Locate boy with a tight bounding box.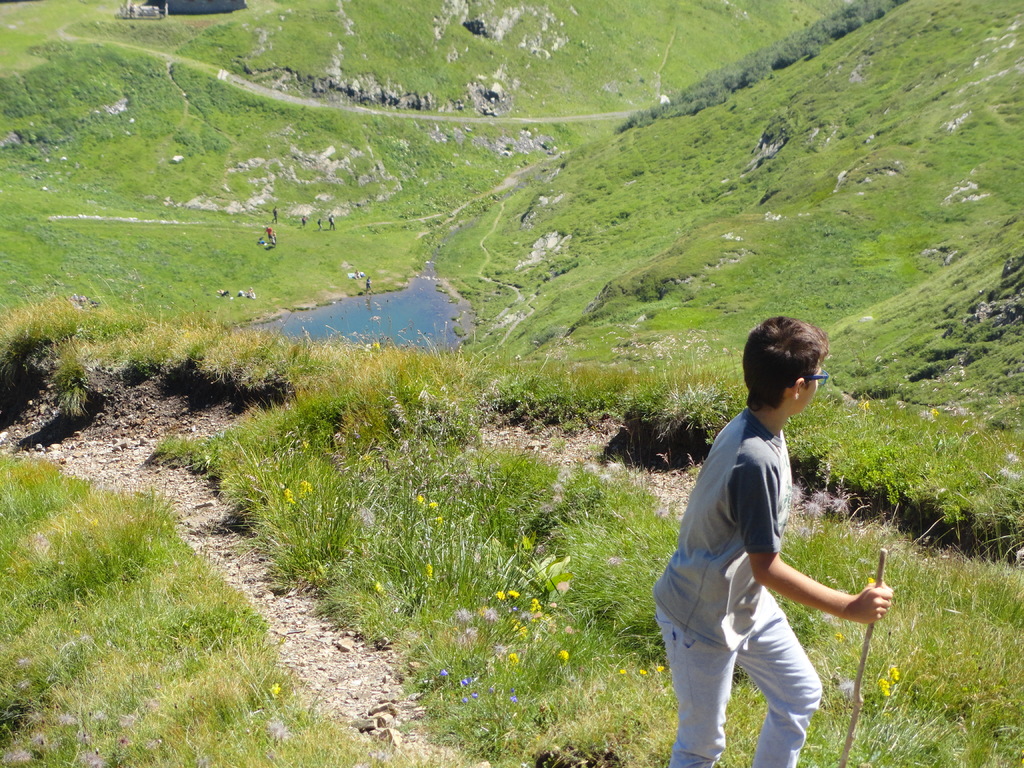
x1=653, y1=318, x2=892, y2=767.
